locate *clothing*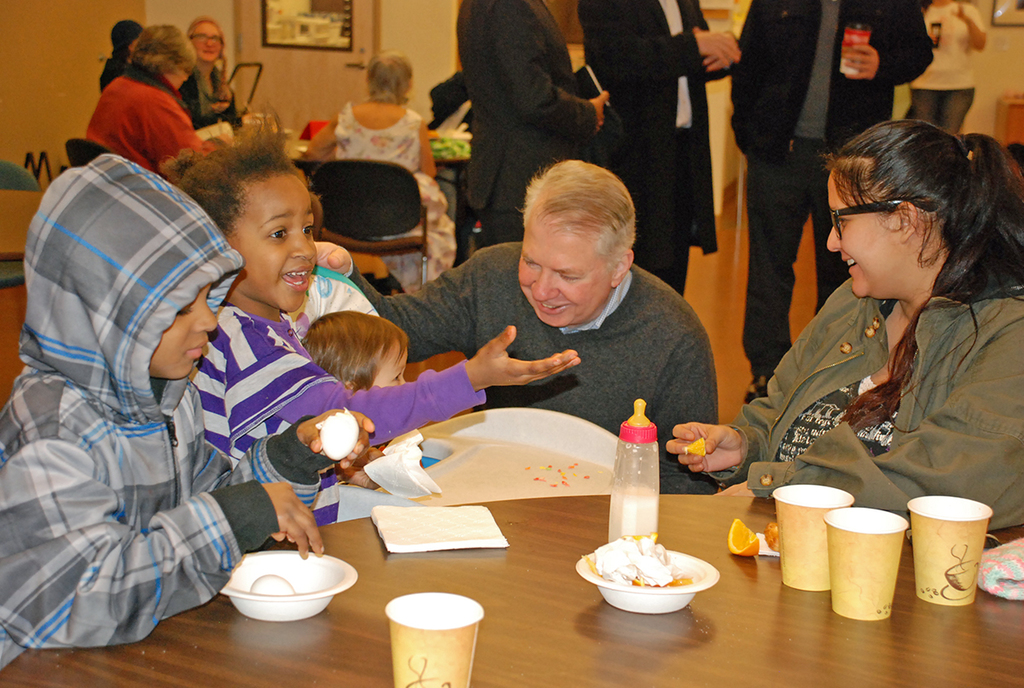
705:271:1023:534
